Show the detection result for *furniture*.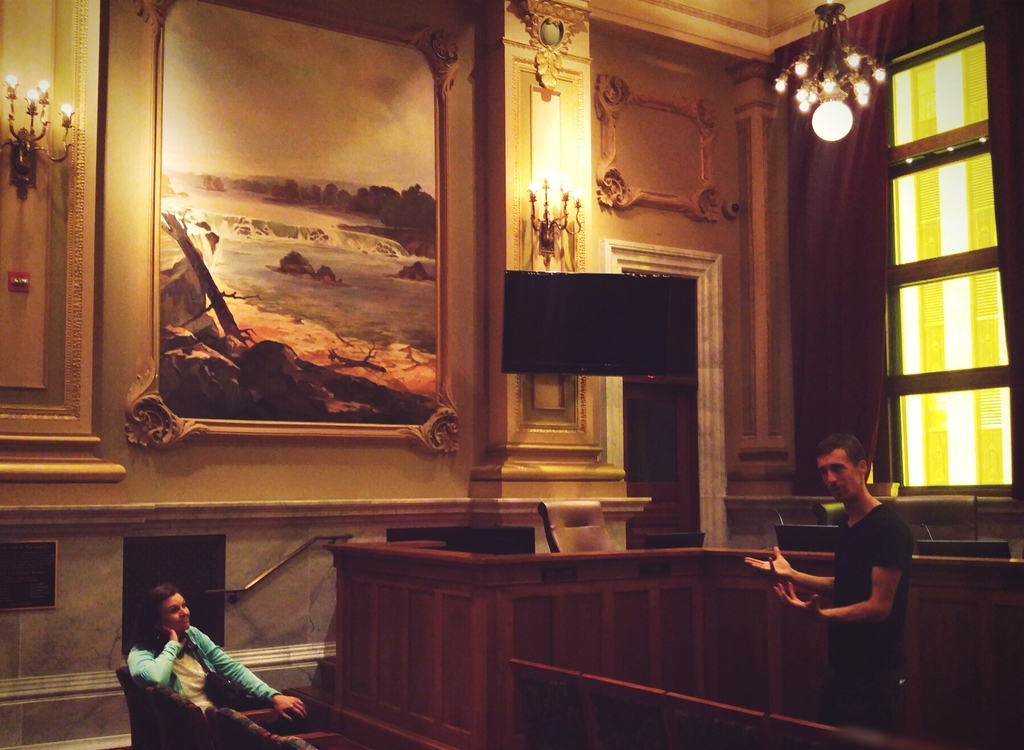
select_region(504, 664, 834, 749).
